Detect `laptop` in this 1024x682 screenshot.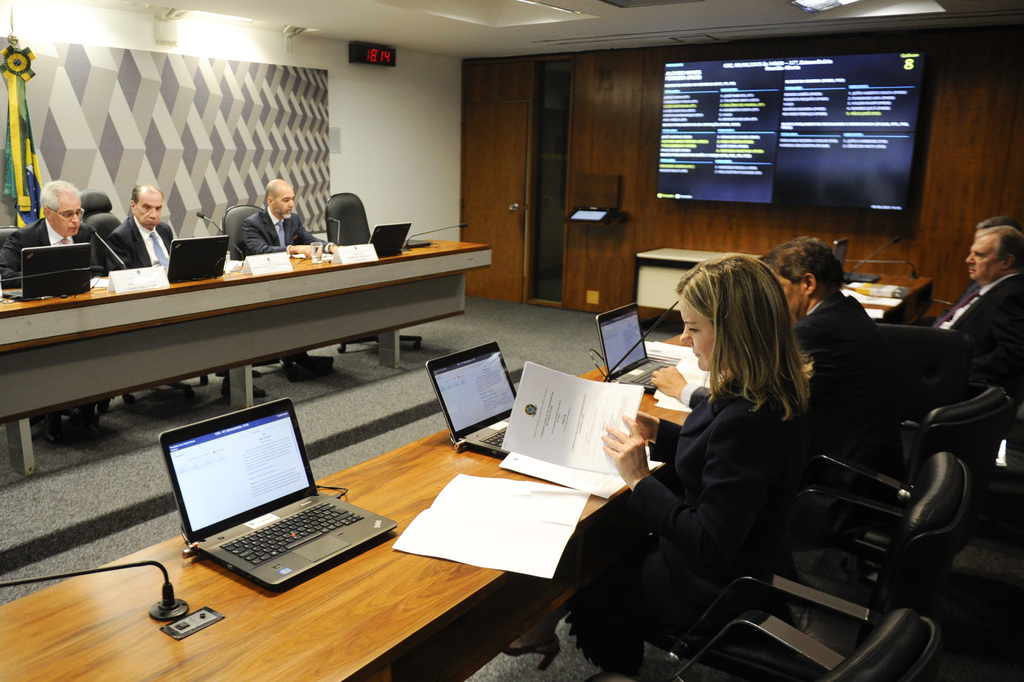
Detection: pyautogui.locateOnScreen(170, 237, 229, 282).
